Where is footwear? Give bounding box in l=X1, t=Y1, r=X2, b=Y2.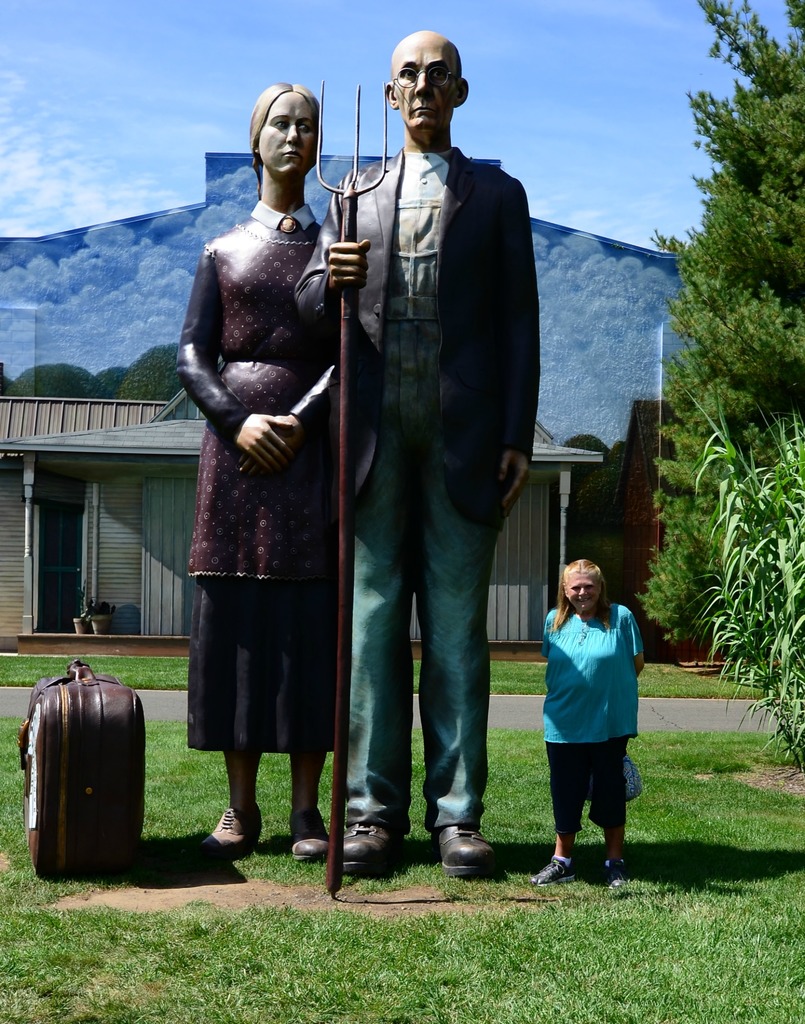
l=429, t=825, r=501, b=876.
